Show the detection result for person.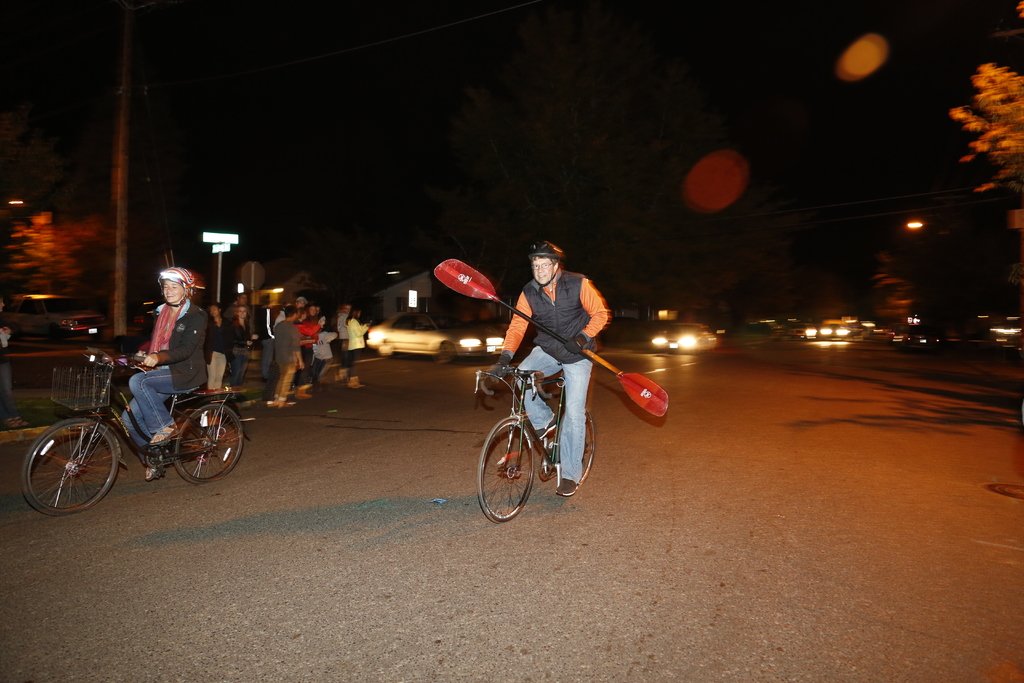
<region>459, 251, 664, 518</region>.
